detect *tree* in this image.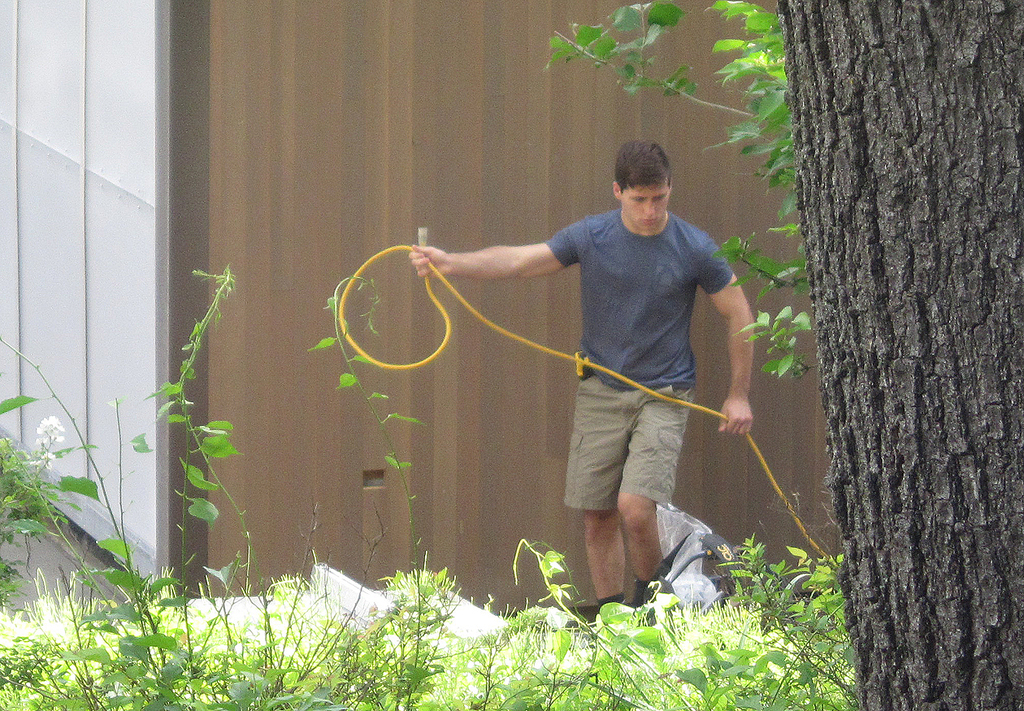
Detection: [774,0,1023,710].
